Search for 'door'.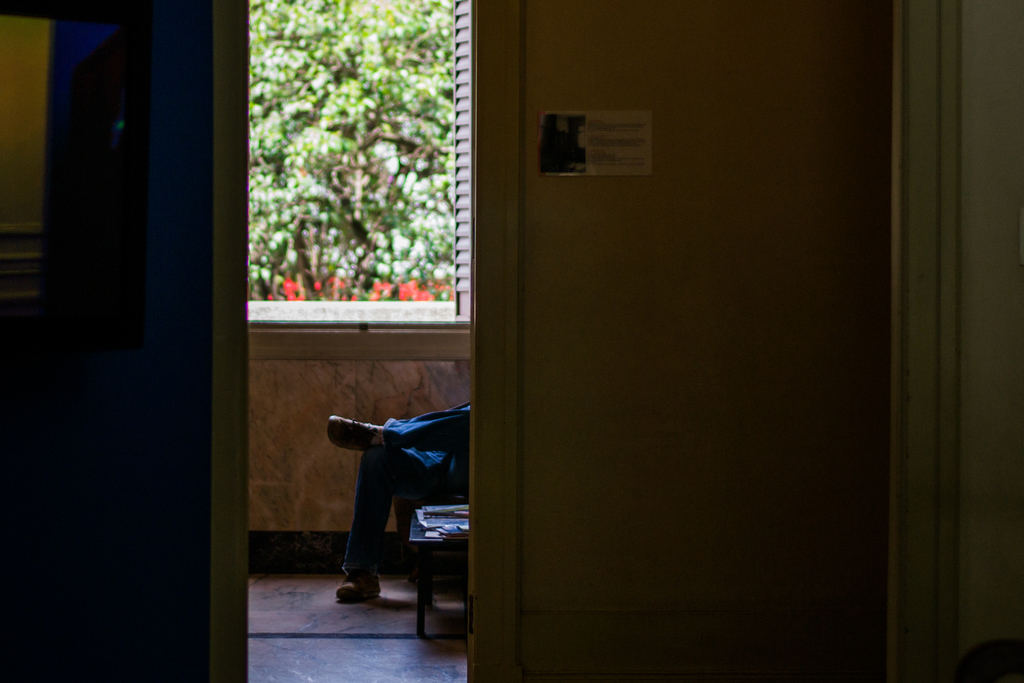
Found at rect(466, 0, 894, 681).
